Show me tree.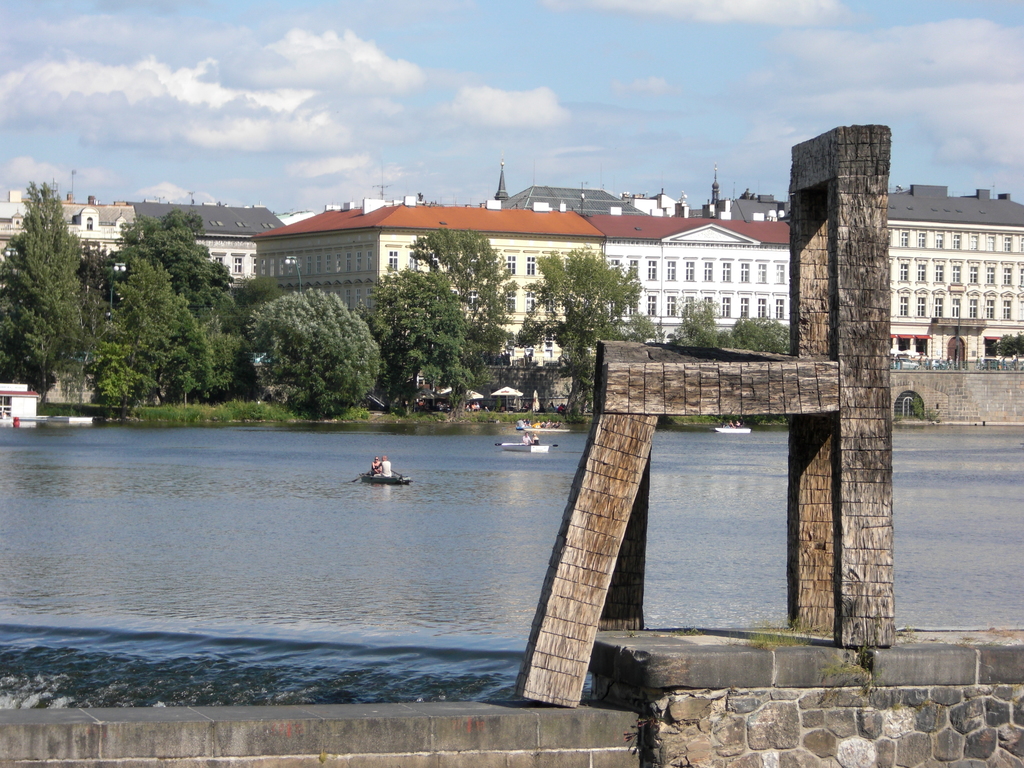
tree is here: 994 332 1023 371.
